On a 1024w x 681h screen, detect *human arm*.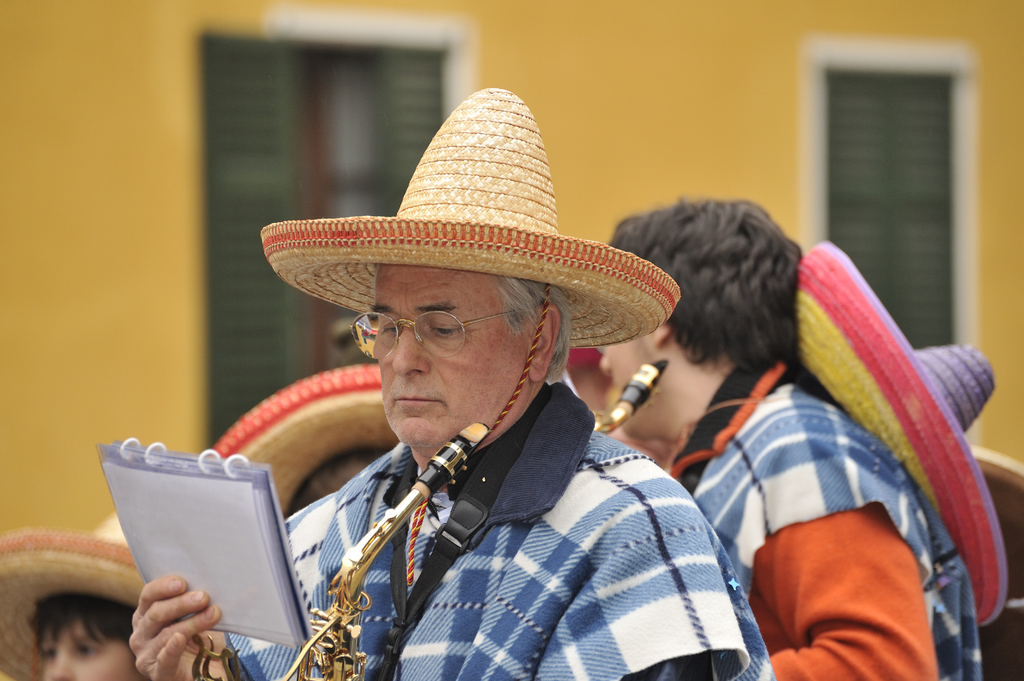
rect(560, 452, 776, 680).
